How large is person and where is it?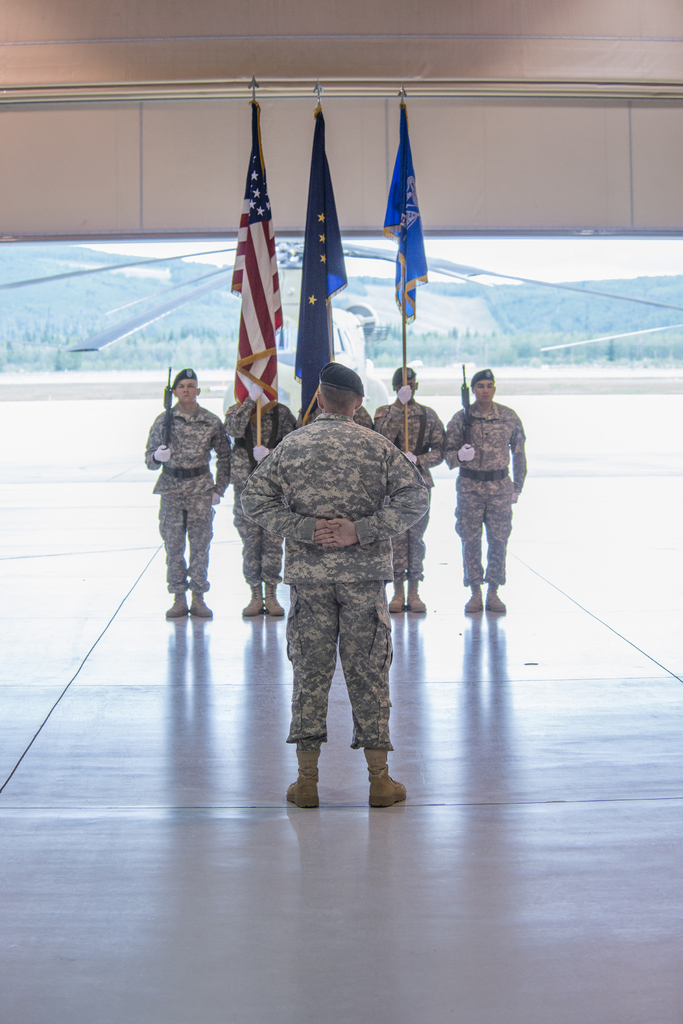
Bounding box: bbox=(150, 365, 229, 626).
